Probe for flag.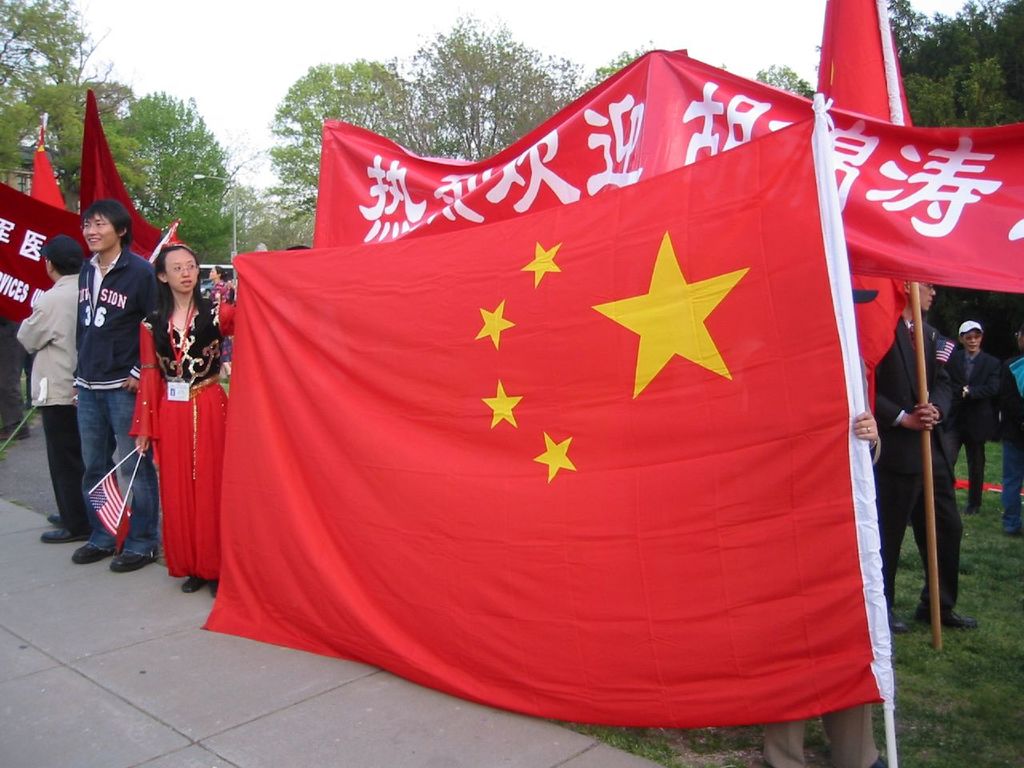
Probe result: [left=158, top=226, right=186, bottom=264].
